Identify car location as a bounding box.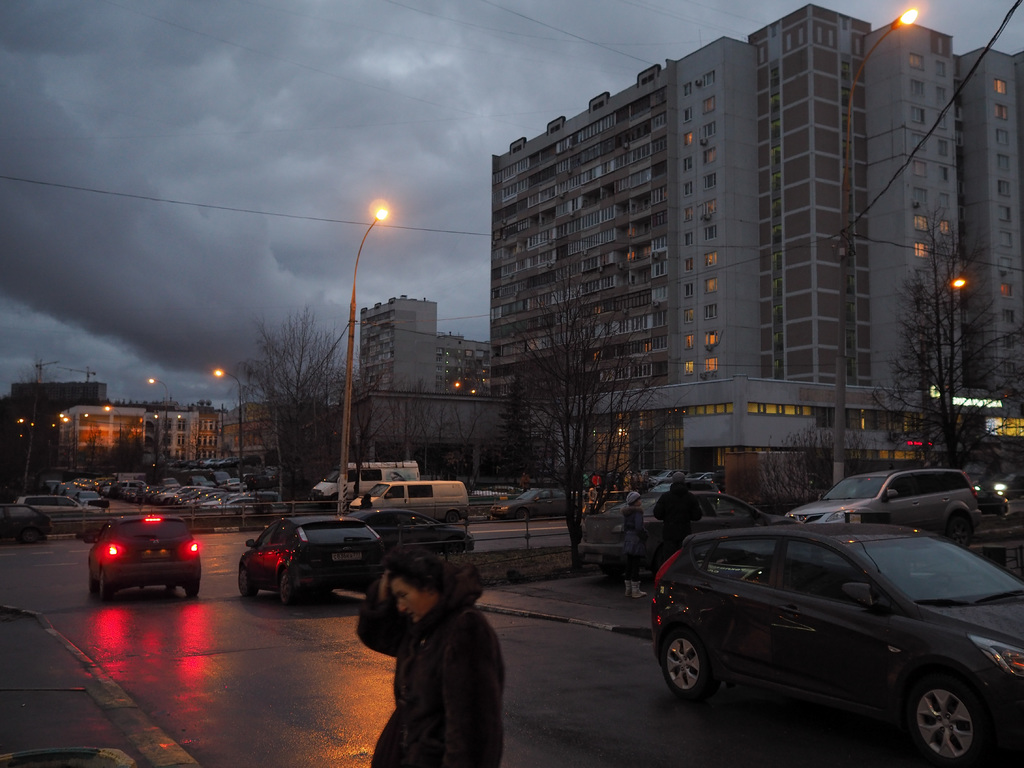
box=[241, 518, 385, 609].
